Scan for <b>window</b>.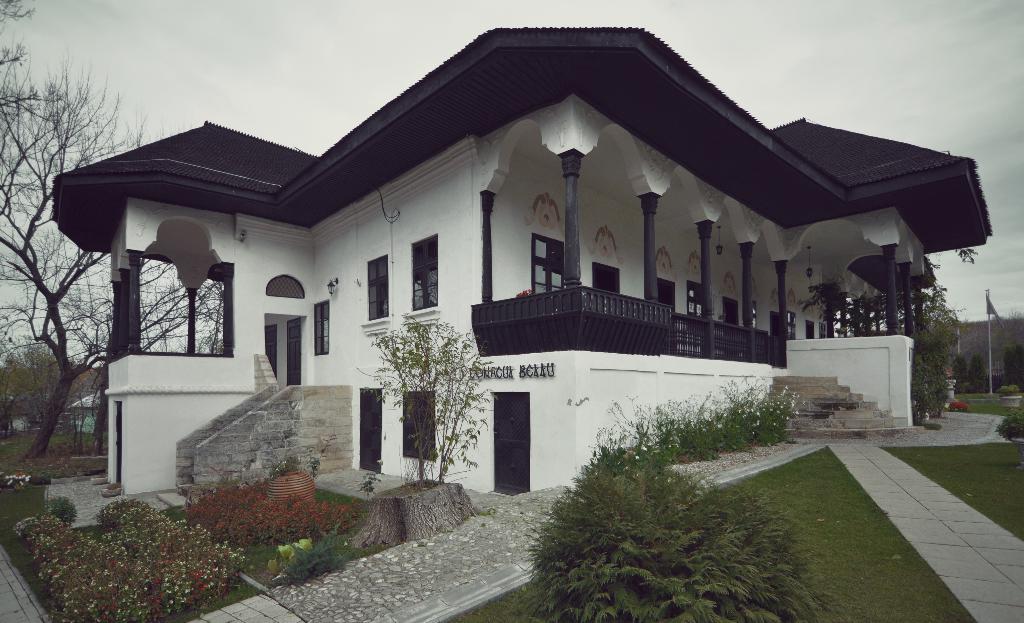
Scan result: region(413, 235, 435, 302).
